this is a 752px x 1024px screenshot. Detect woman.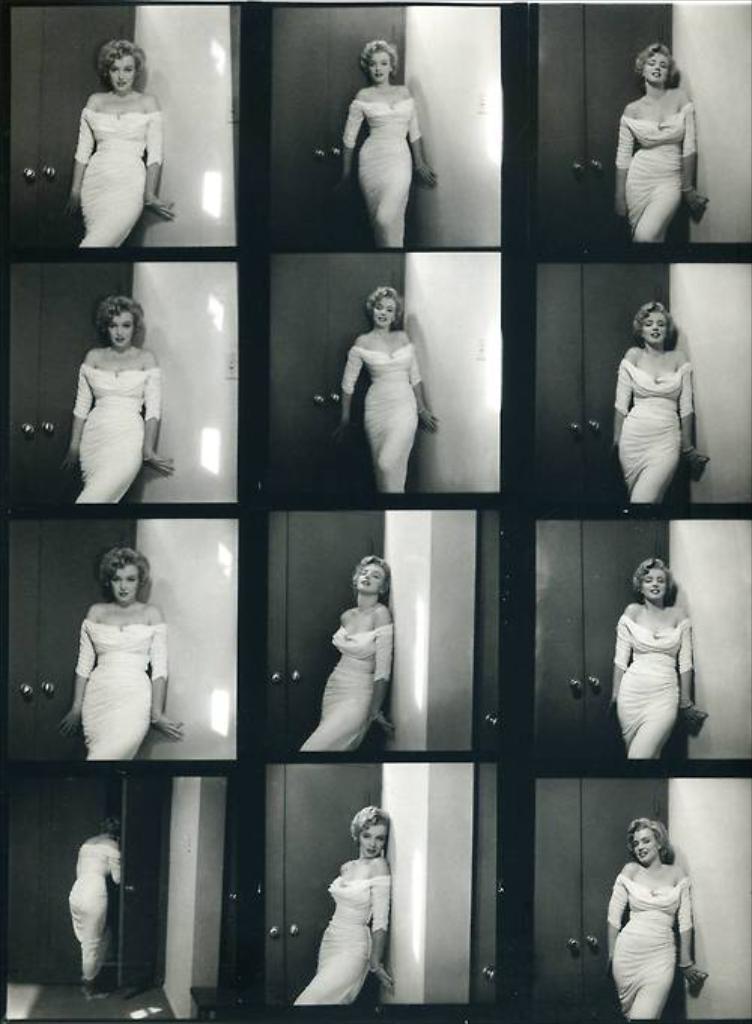
<box>338,286,444,496</box>.
